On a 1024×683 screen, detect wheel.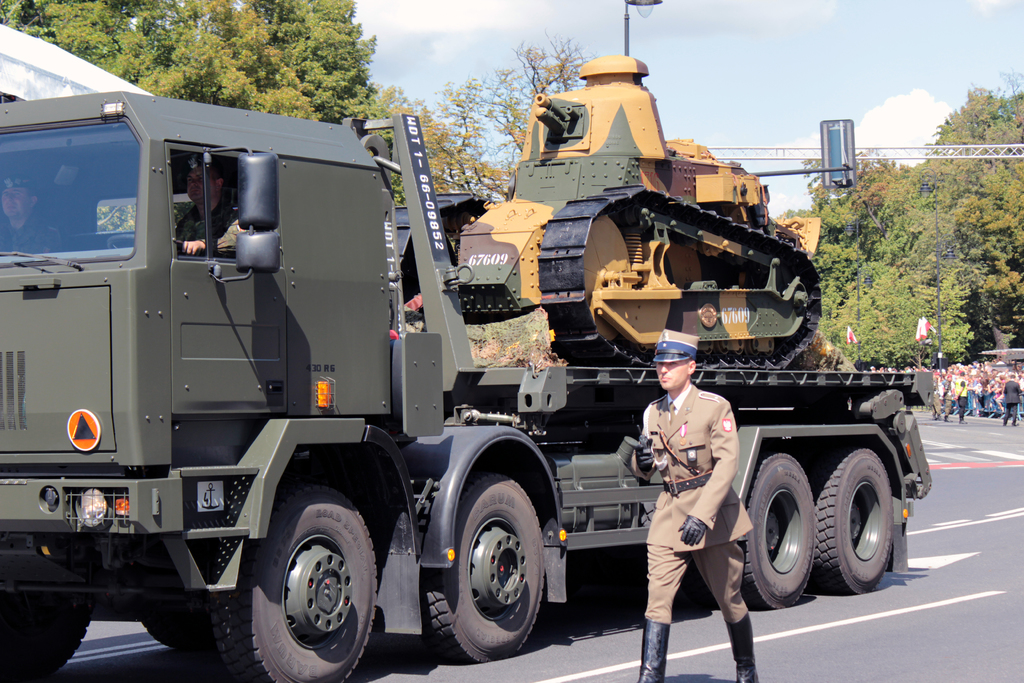
141, 615, 198, 651.
